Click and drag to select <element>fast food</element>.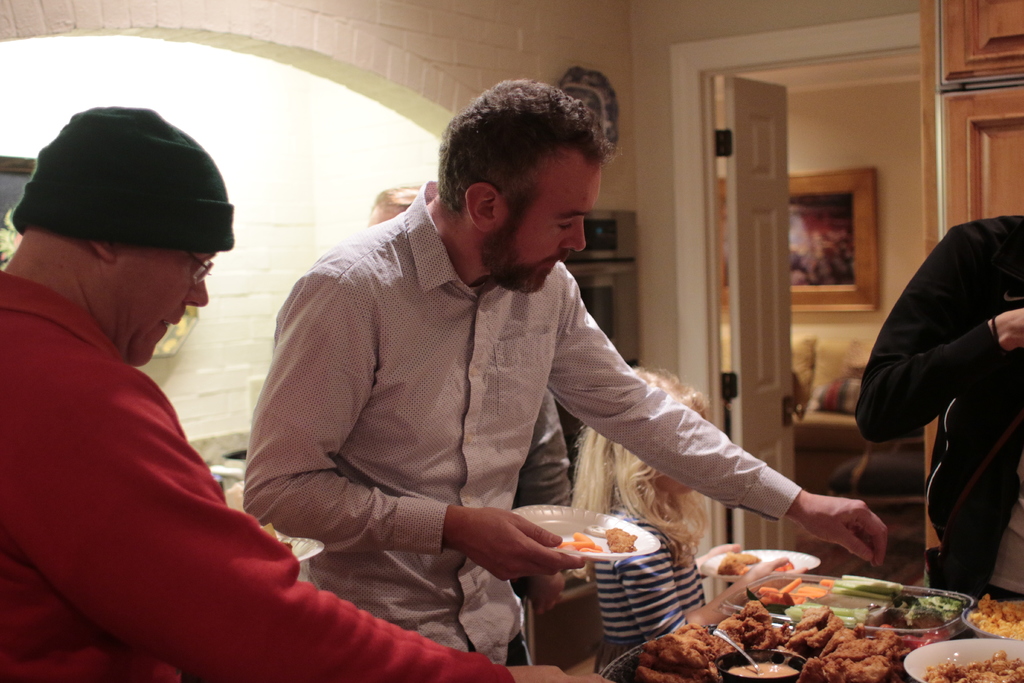
Selection: [left=824, top=621, right=903, bottom=654].
